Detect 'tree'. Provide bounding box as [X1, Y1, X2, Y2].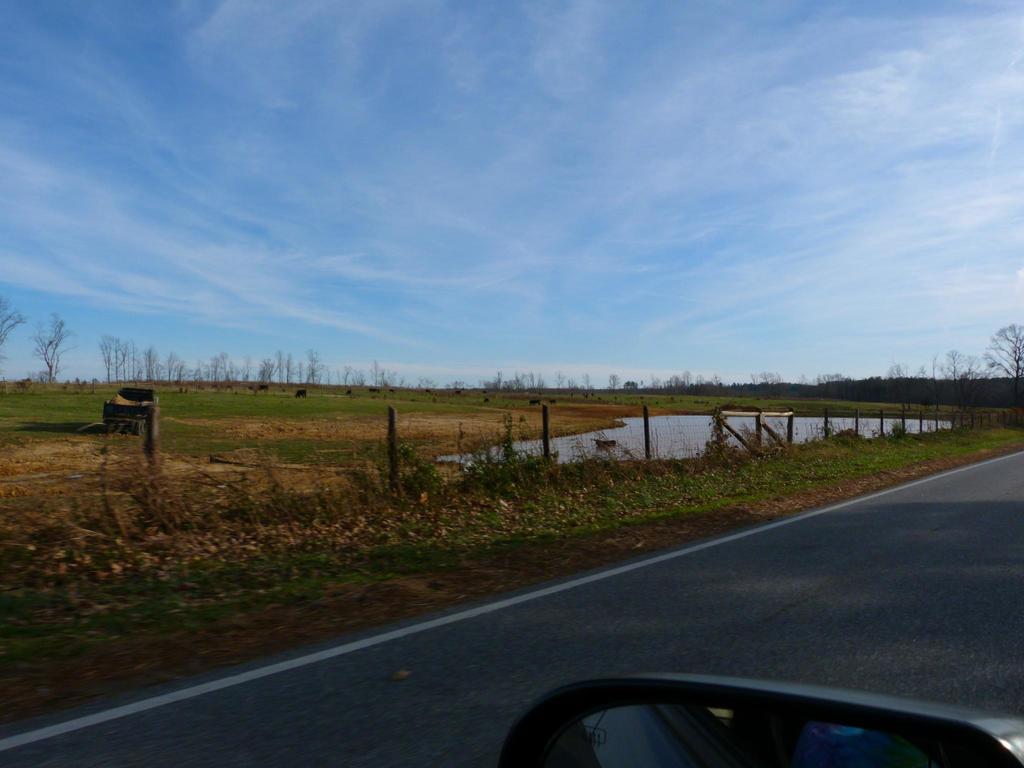
[0, 297, 27, 360].
